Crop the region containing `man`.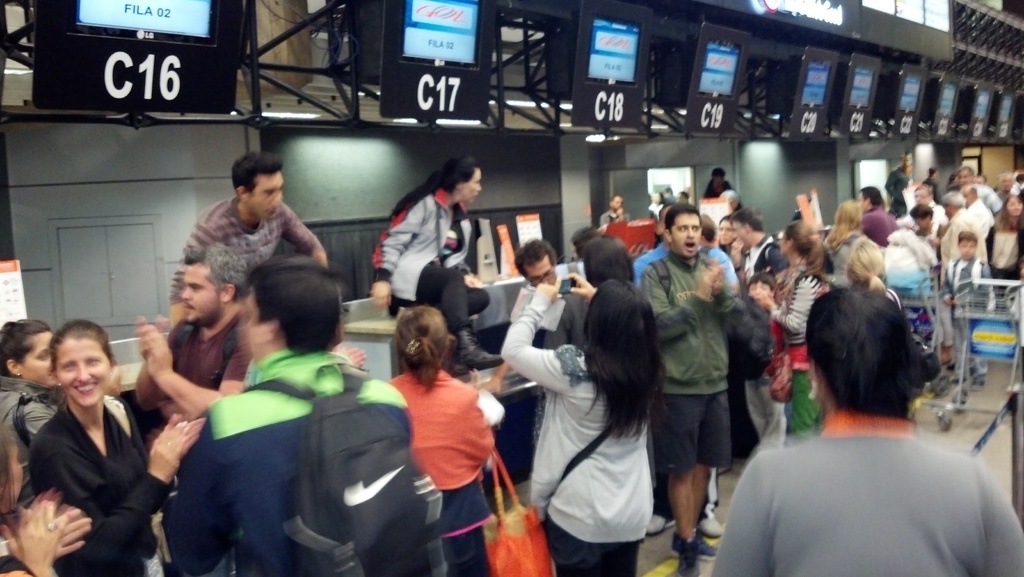
Crop region: bbox(634, 195, 741, 292).
